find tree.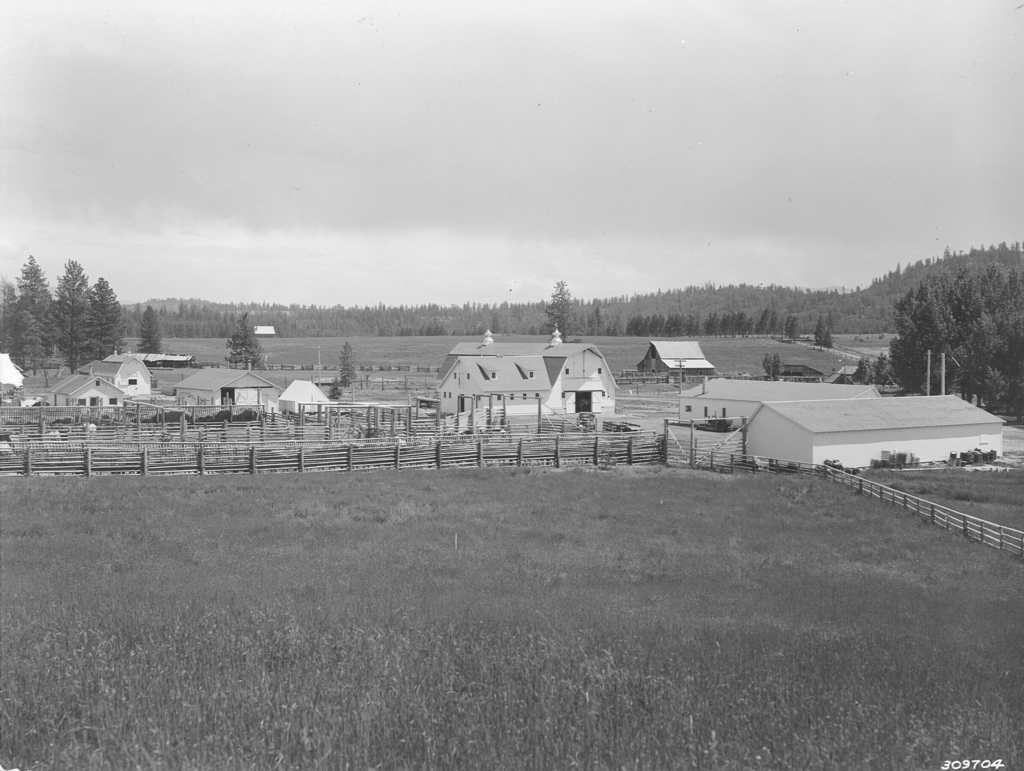
crop(330, 373, 349, 398).
